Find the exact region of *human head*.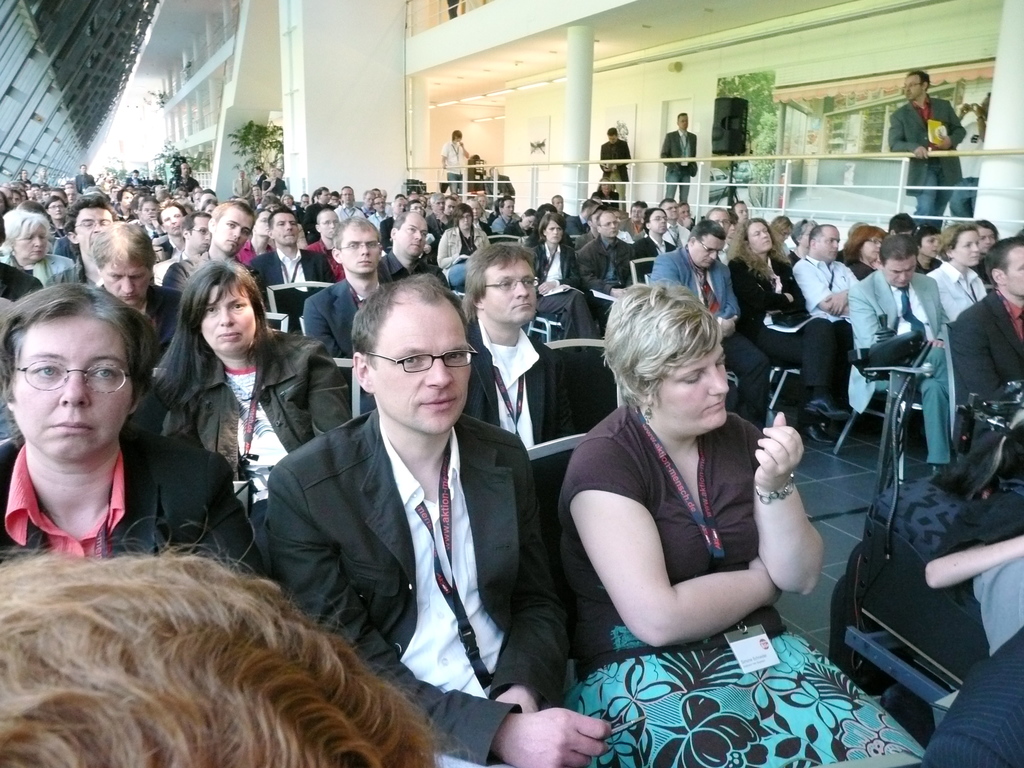
Exact region: box=[522, 205, 538, 229].
